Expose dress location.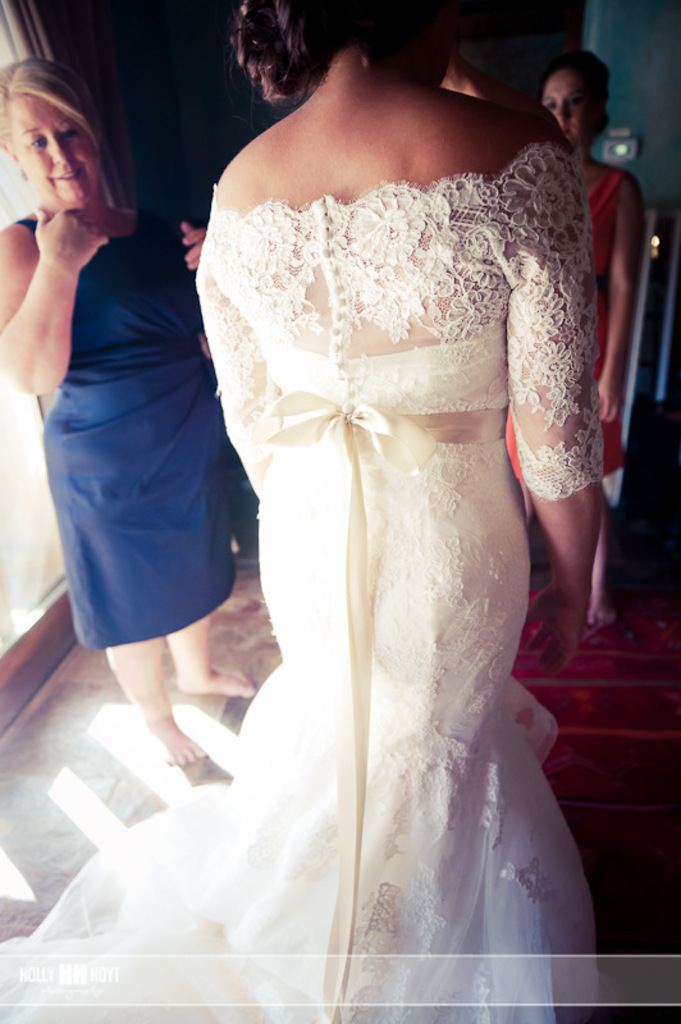
Exposed at bbox(501, 168, 629, 483).
